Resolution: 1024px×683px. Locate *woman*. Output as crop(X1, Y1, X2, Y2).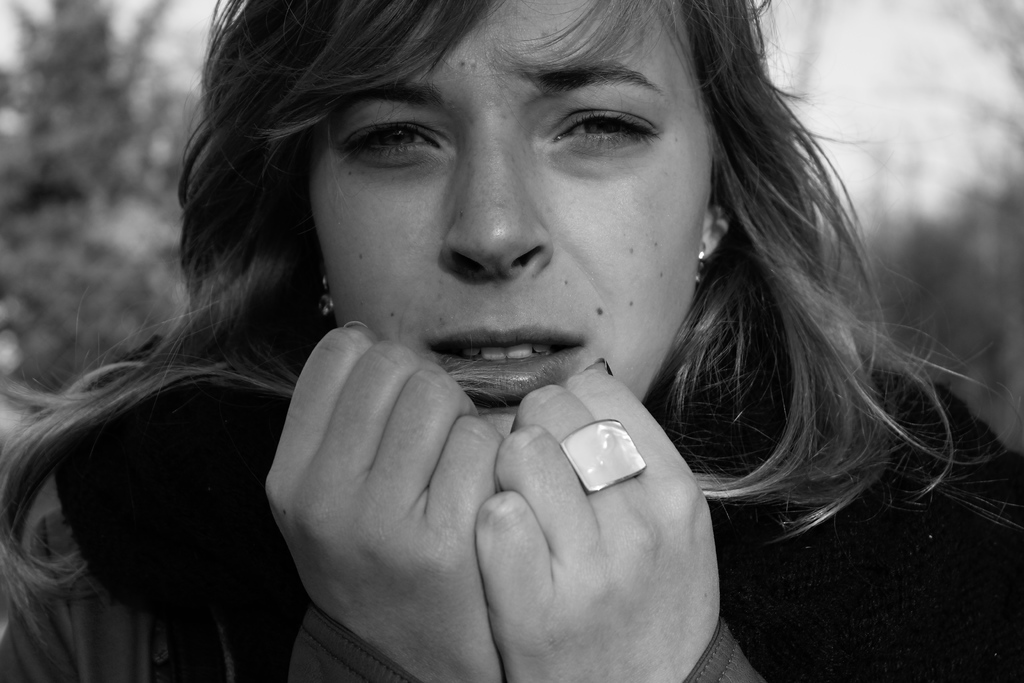
crop(42, 0, 946, 662).
